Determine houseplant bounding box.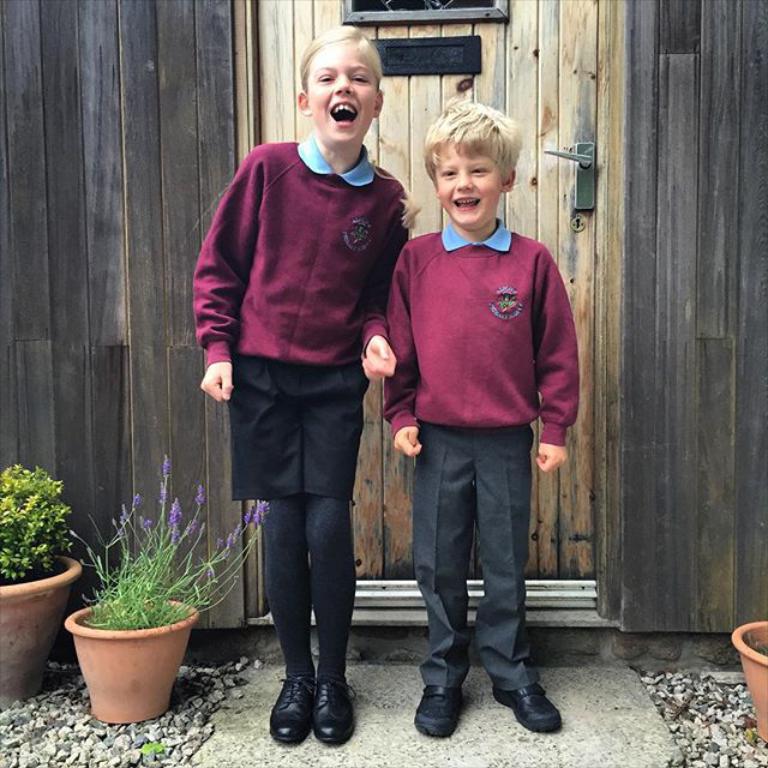
Determined: pyautogui.locateOnScreen(726, 616, 767, 742).
